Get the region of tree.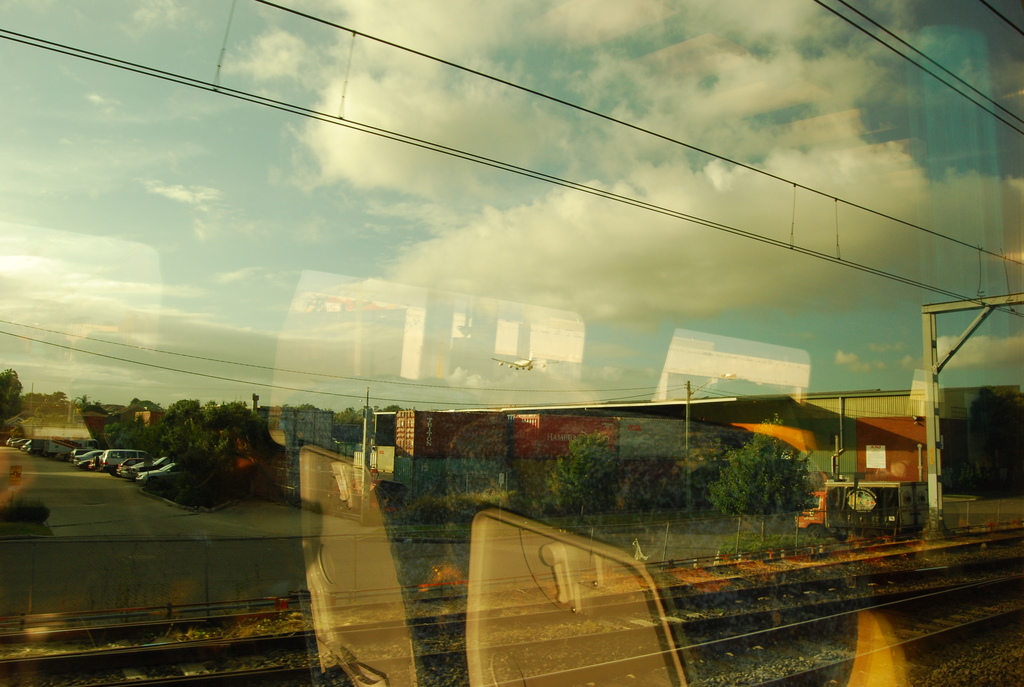
[75, 392, 108, 415].
